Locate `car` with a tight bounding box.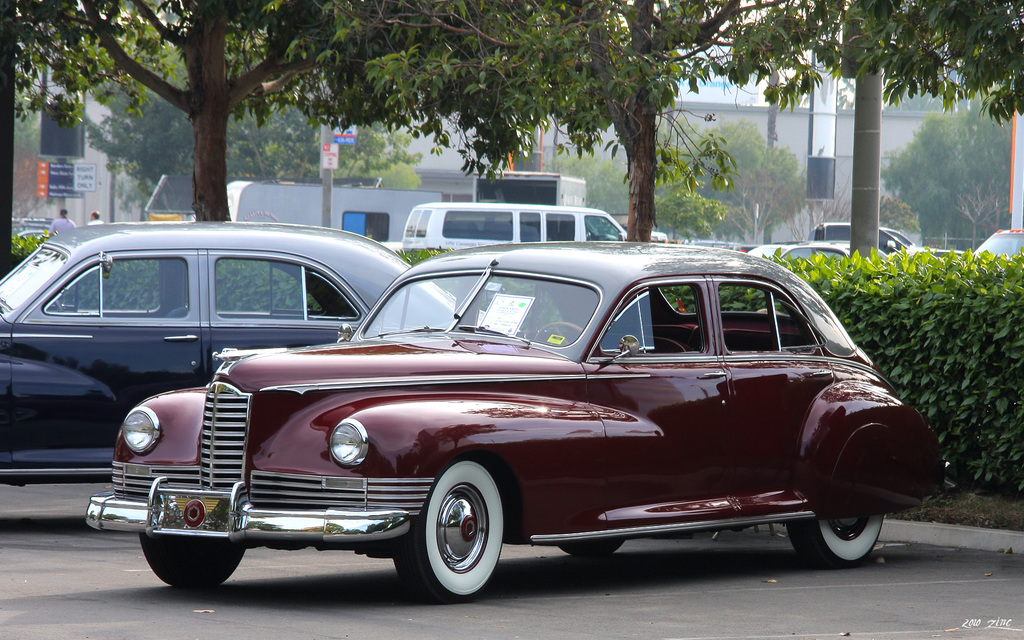
x1=975 y1=230 x2=1023 y2=267.
